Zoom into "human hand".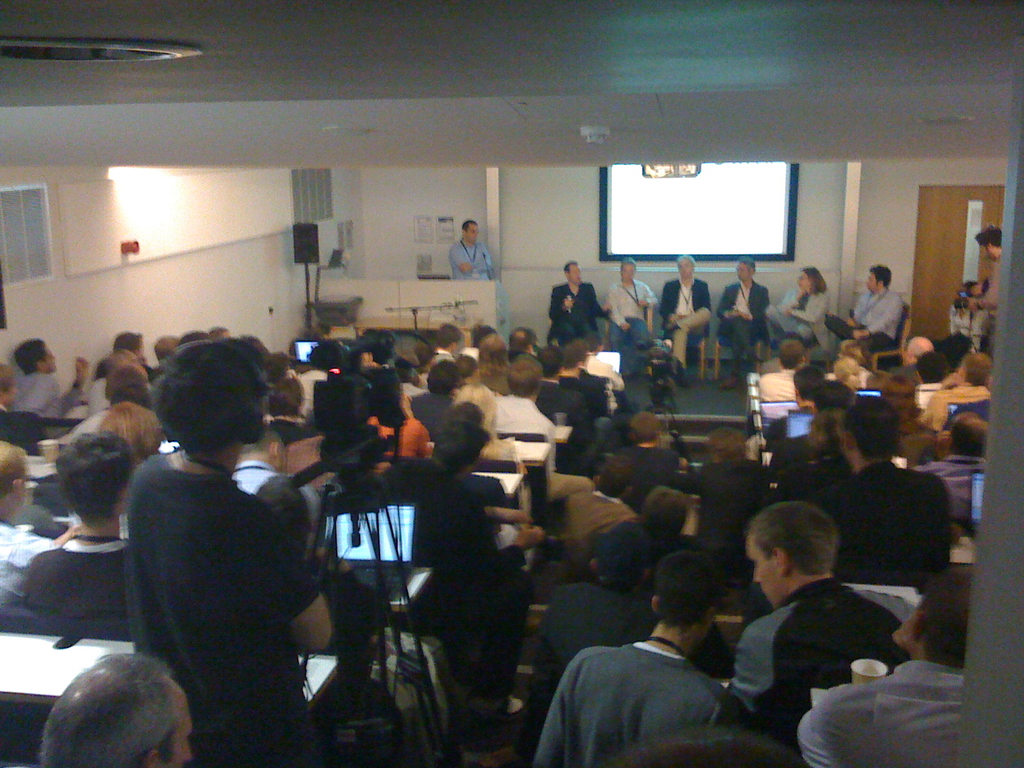
Zoom target: region(964, 298, 978, 312).
